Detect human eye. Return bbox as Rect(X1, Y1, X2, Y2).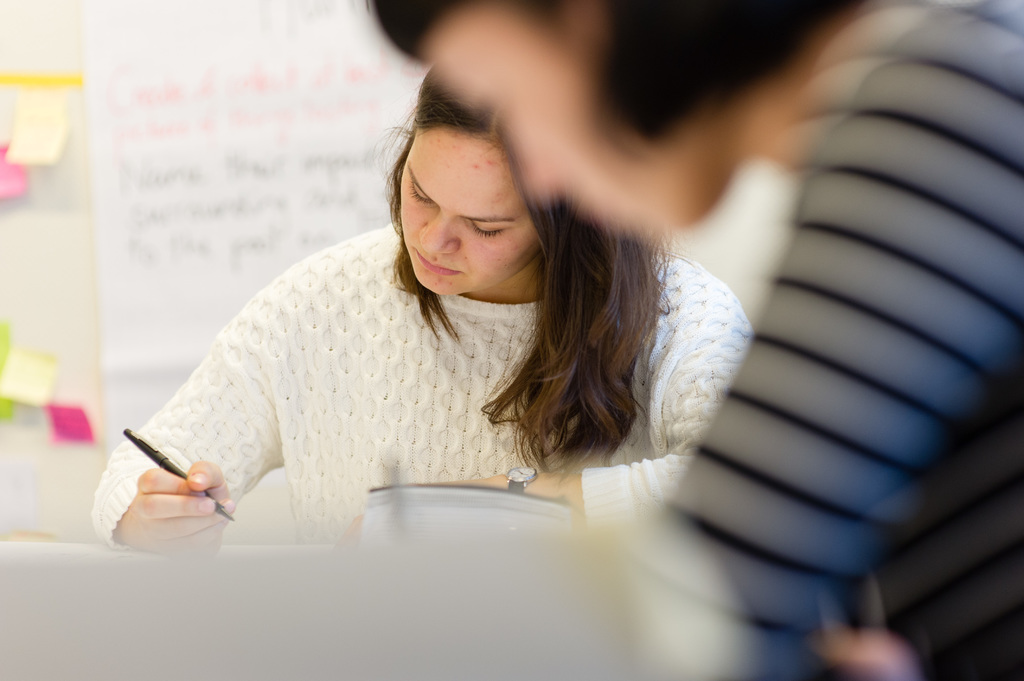
Rect(406, 179, 434, 205).
